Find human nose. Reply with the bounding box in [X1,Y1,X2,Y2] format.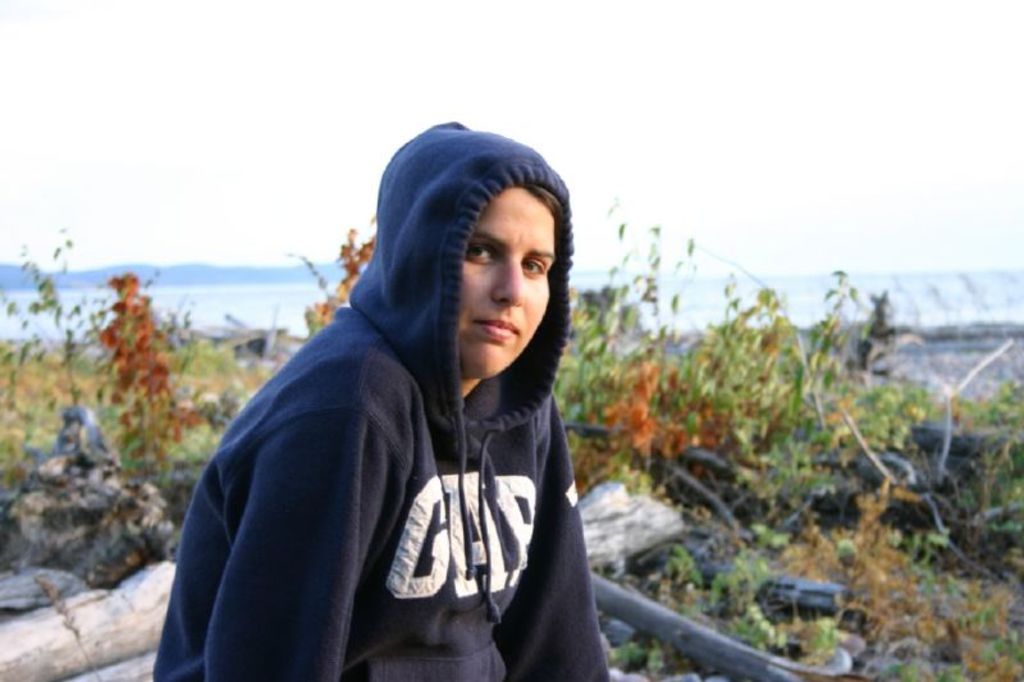
[489,261,525,308].
